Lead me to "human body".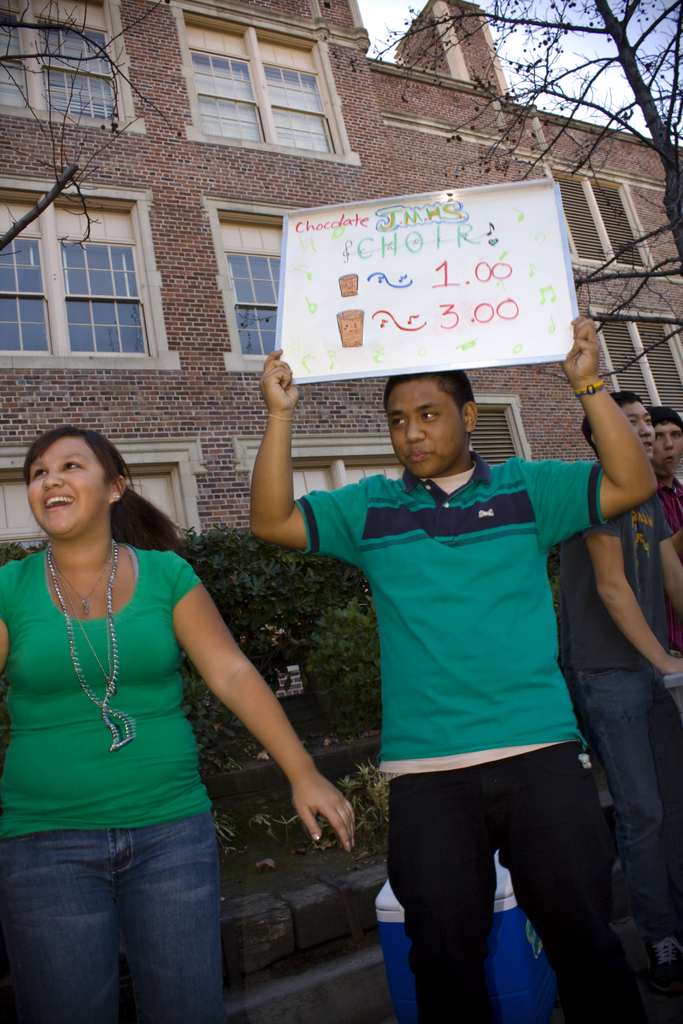
Lead to pyautogui.locateOnScreen(252, 319, 649, 1006).
